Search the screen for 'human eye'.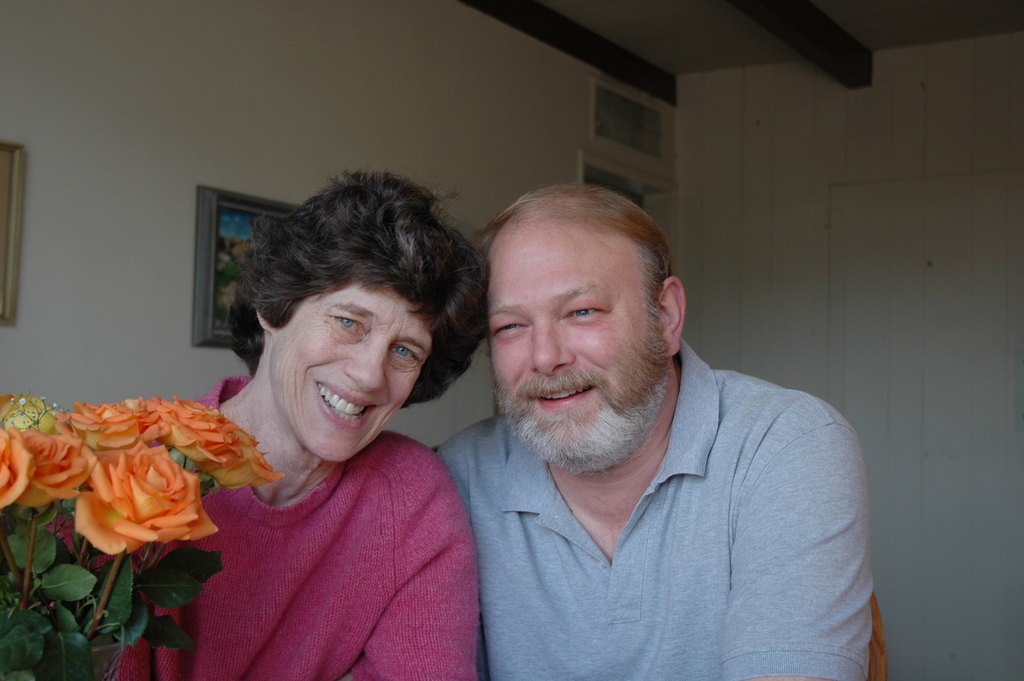
Found at 327:315:369:339.
